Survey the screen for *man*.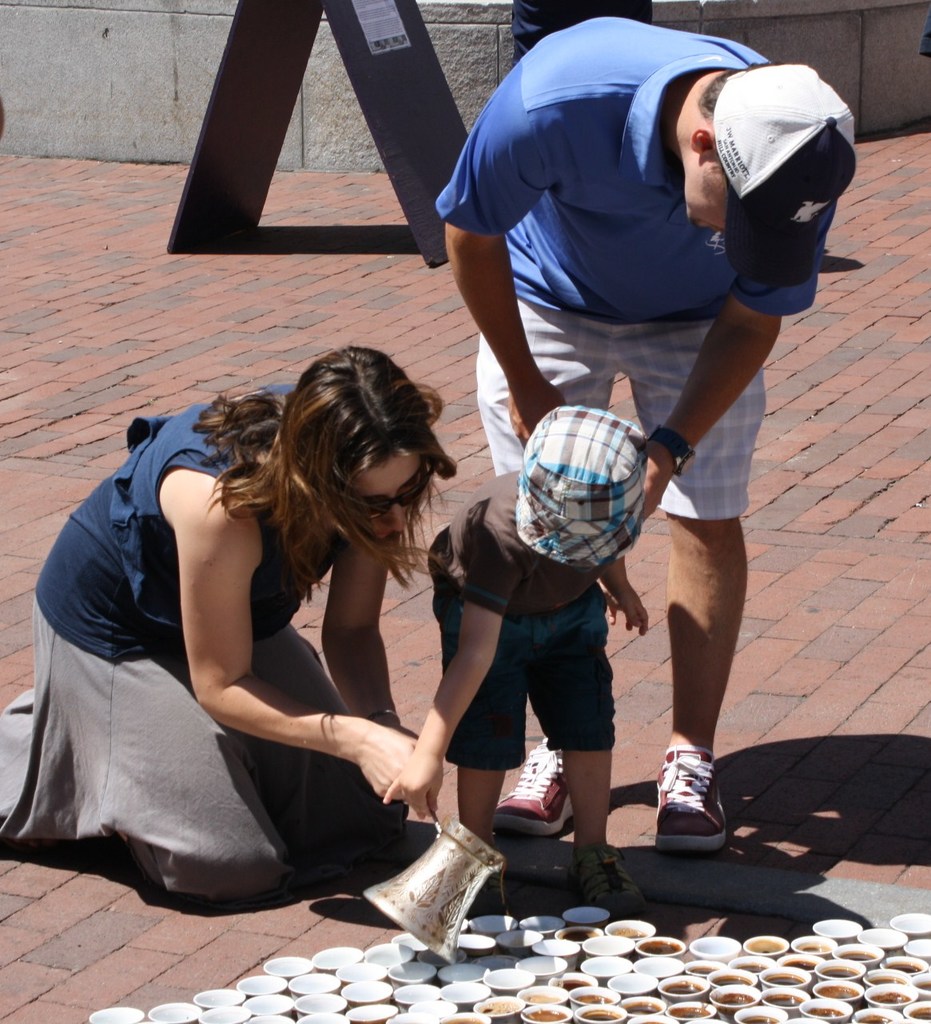
Survey found: x1=428 y1=11 x2=873 y2=857.
